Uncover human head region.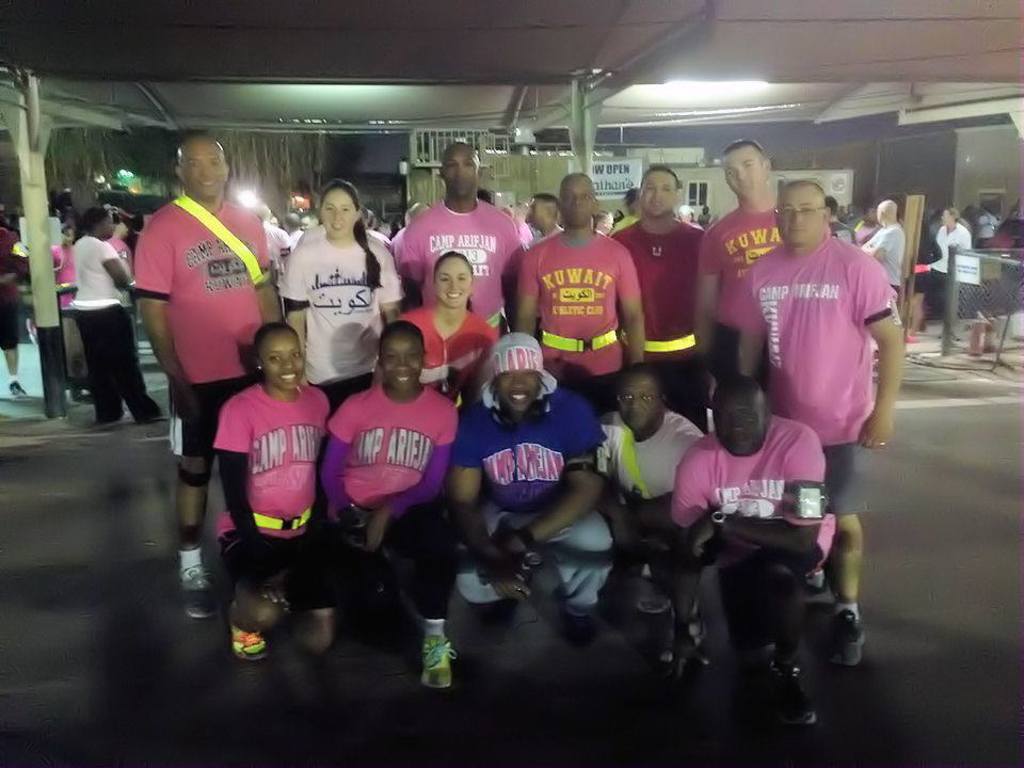
Uncovered: detection(253, 324, 306, 390).
